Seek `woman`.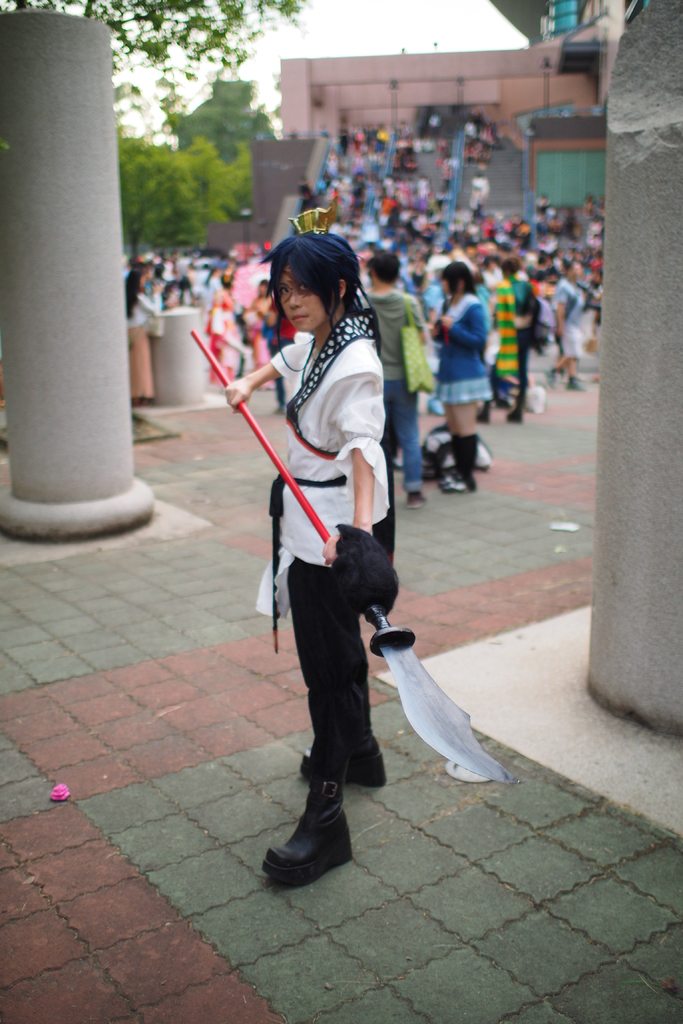
select_region(502, 253, 541, 423).
